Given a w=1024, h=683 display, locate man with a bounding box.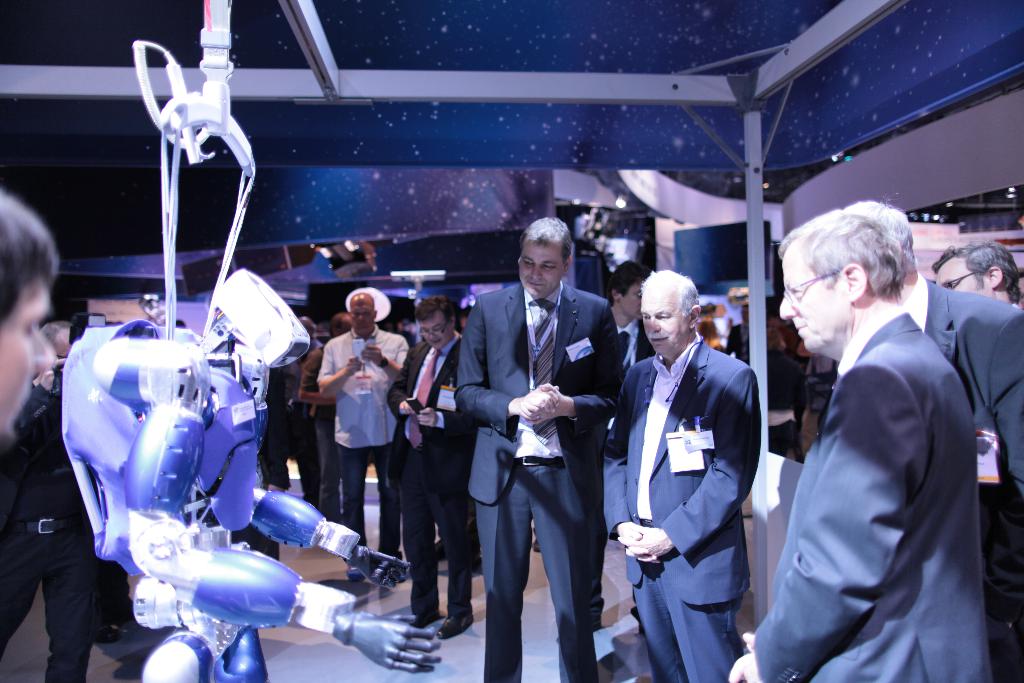
Located: l=451, t=213, r=620, b=682.
